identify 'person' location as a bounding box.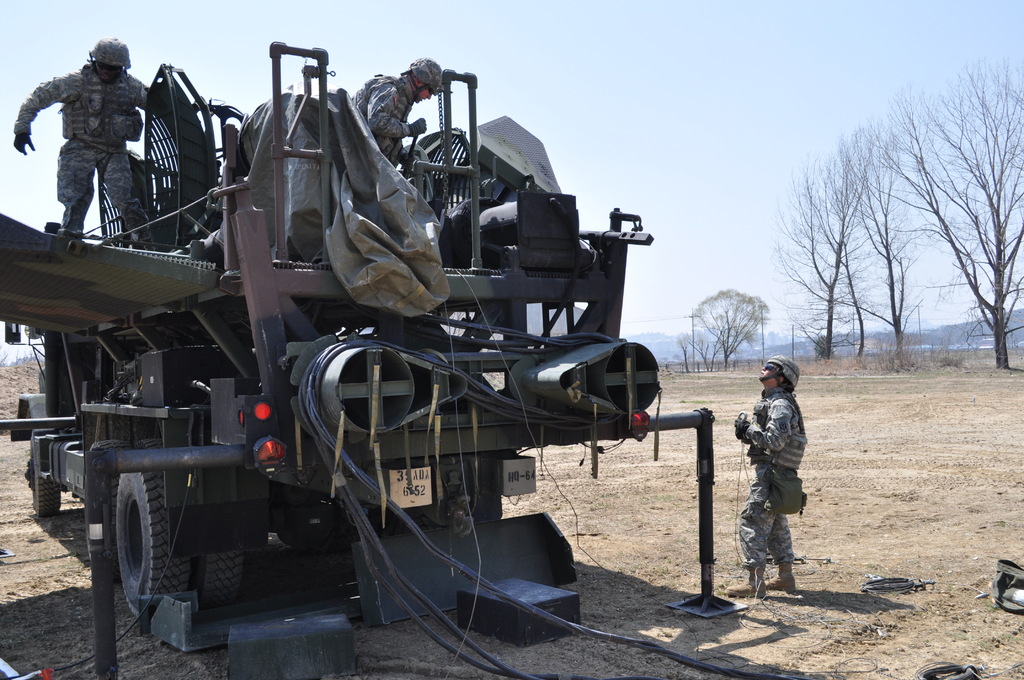
x1=13, y1=38, x2=163, y2=247.
